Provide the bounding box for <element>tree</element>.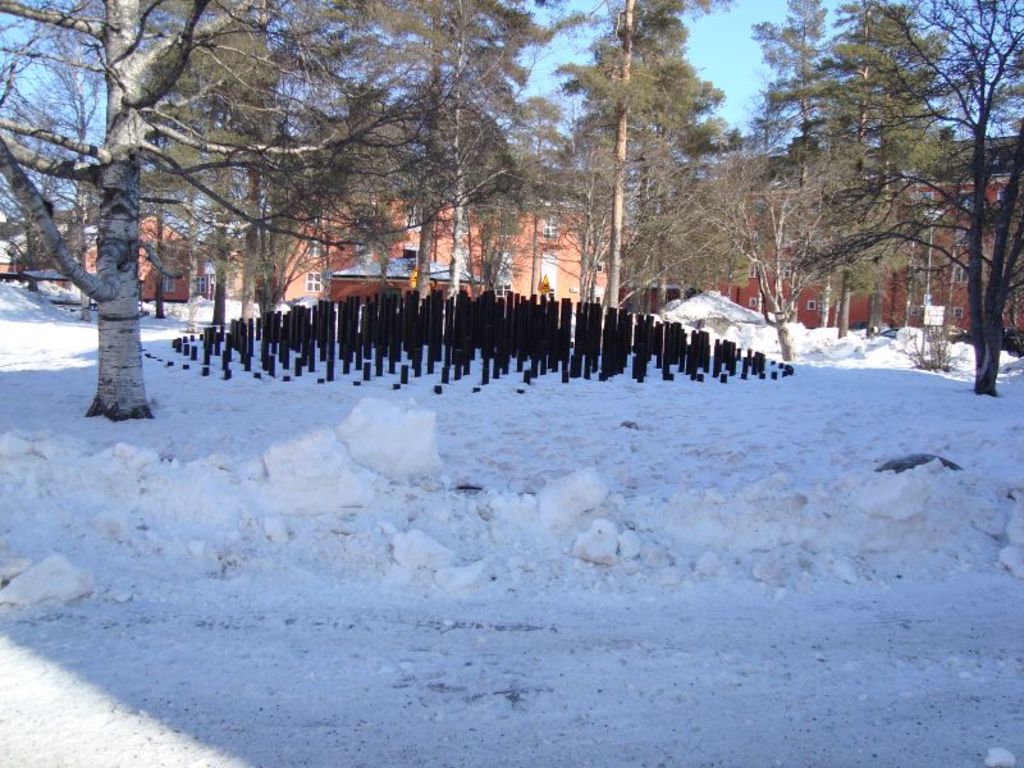
(809,3,951,339).
